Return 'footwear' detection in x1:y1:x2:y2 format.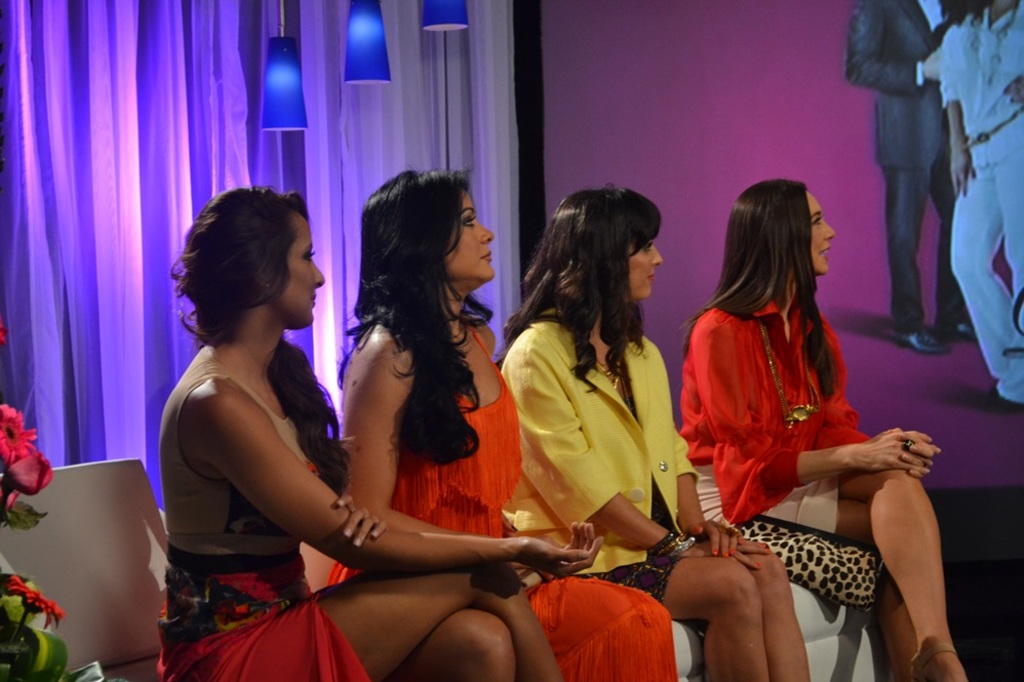
937:320:983:342.
